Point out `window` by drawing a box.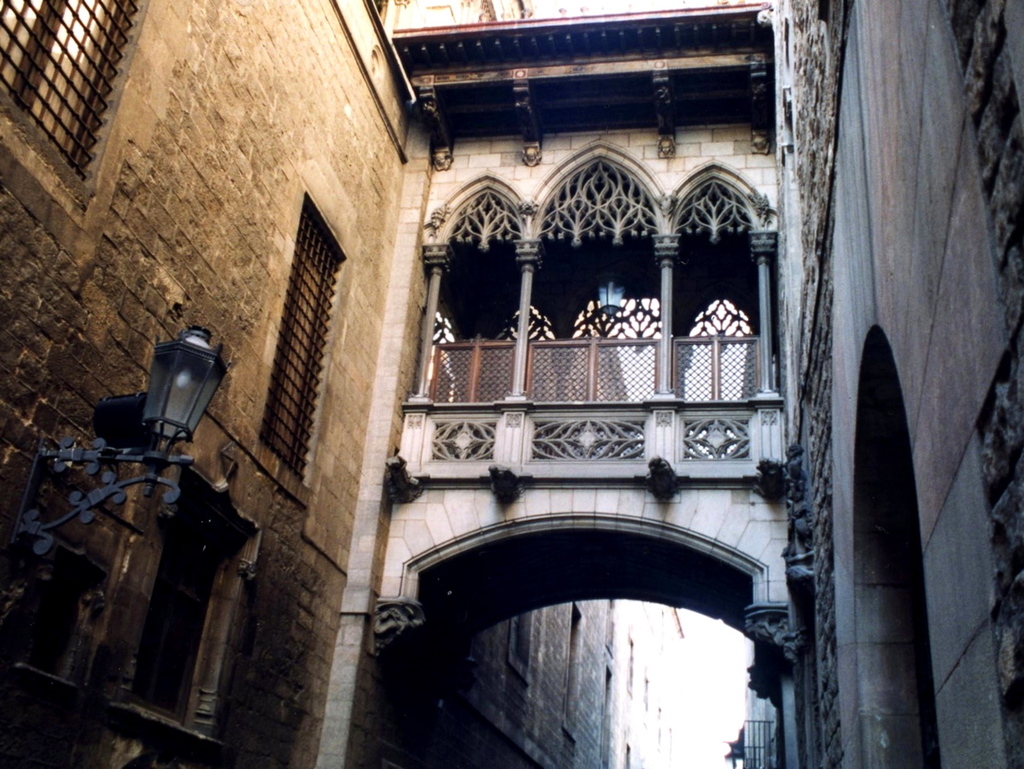
BBox(136, 491, 227, 717).
